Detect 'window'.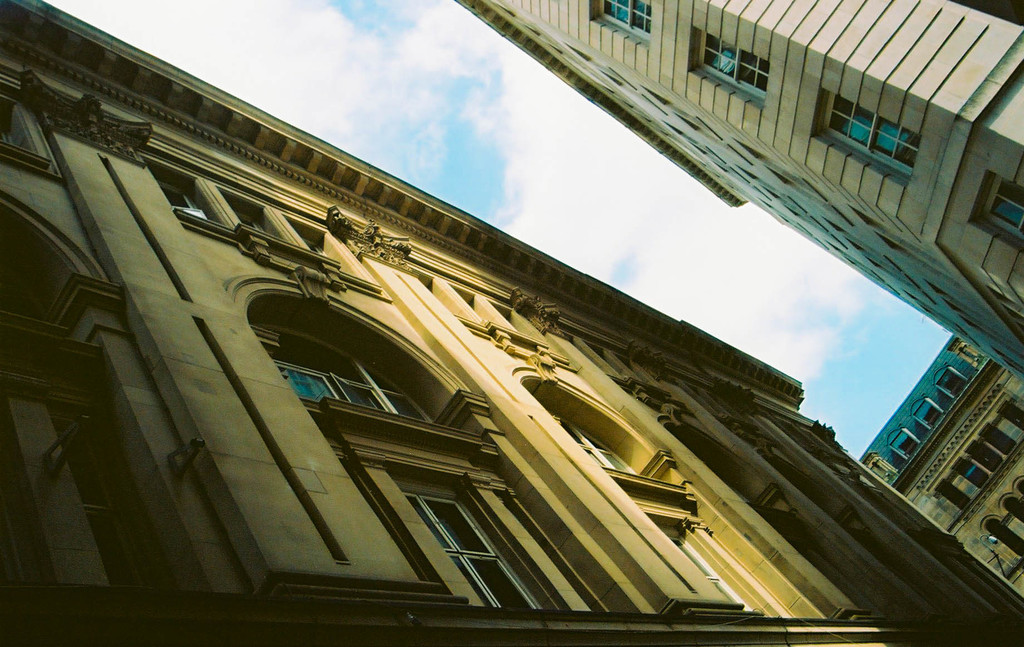
Detected at 595:0:657:40.
